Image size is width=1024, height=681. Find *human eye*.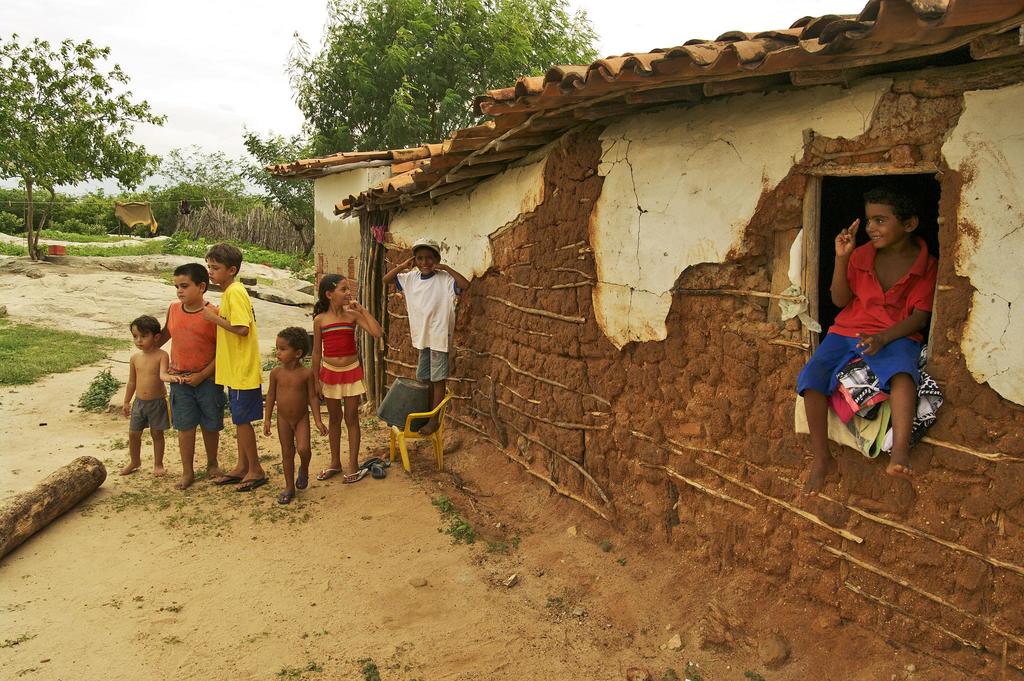
142:333:147:336.
